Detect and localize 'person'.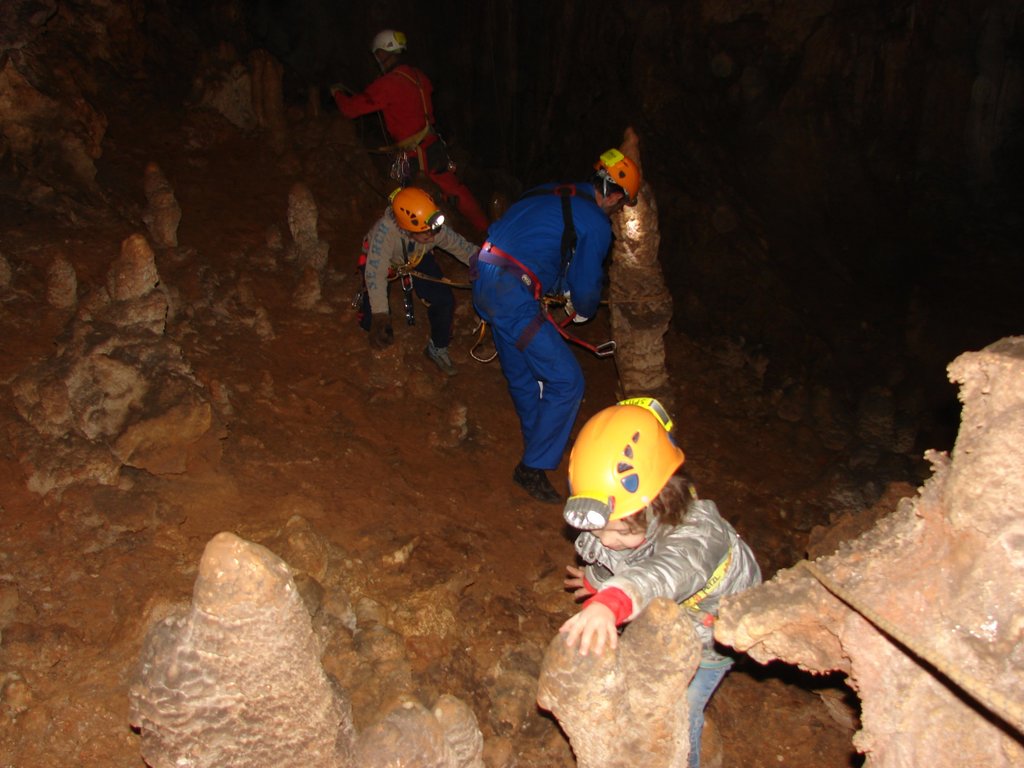
Localized at bbox(557, 399, 756, 767).
